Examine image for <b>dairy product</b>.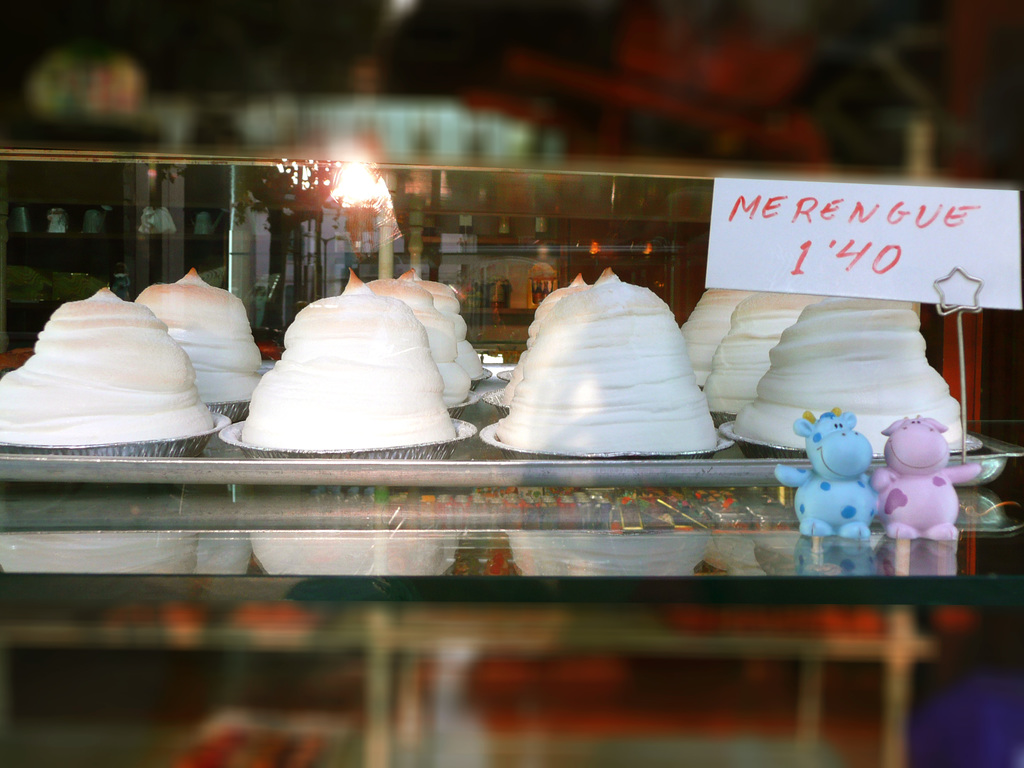
Examination result: rect(237, 301, 445, 454).
